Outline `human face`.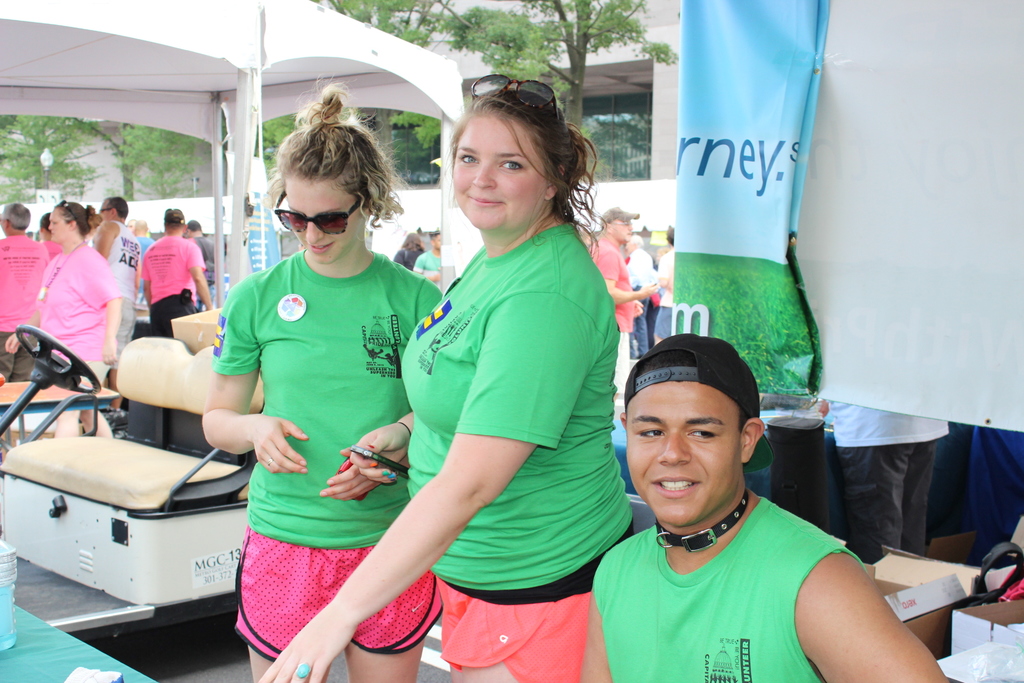
Outline: (left=284, top=171, right=368, bottom=268).
